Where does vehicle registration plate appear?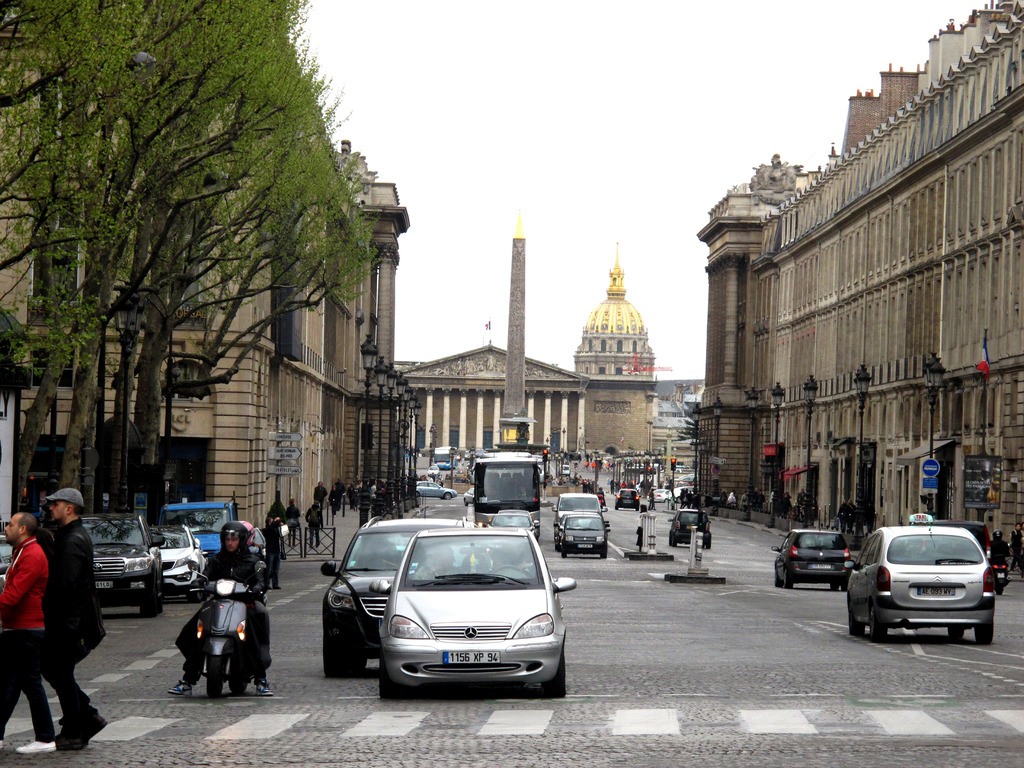
Appears at Rect(441, 650, 495, 666).
